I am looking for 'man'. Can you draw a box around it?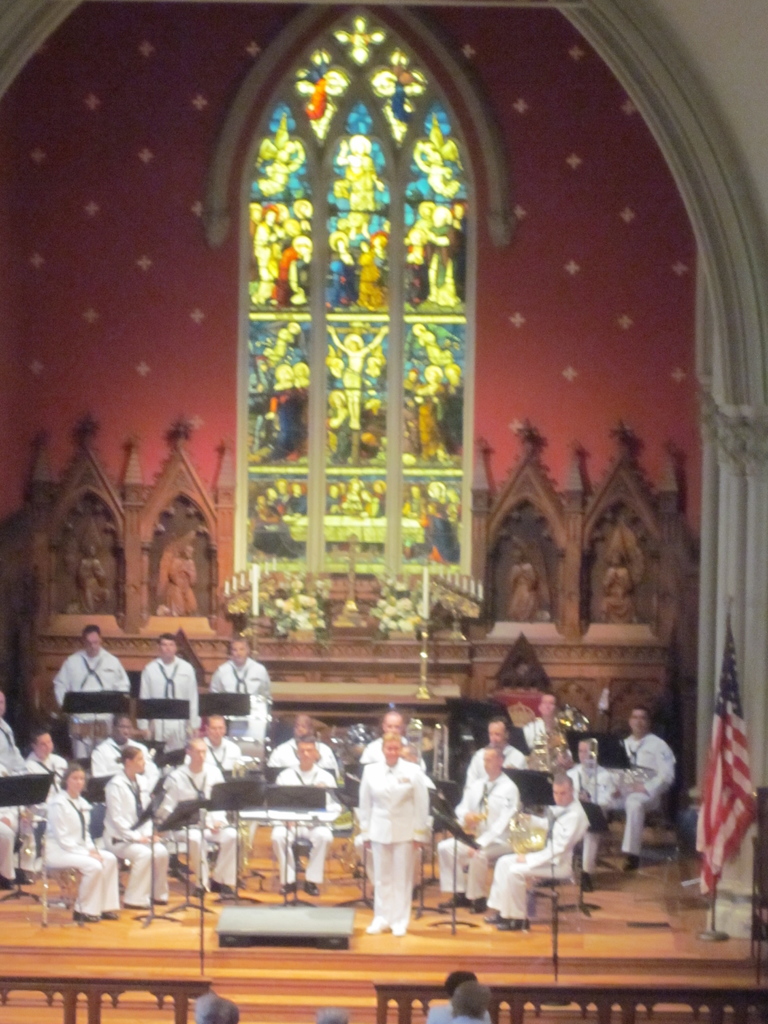
Sure, the bounding box is <box>193,993,232,1023</box>.
